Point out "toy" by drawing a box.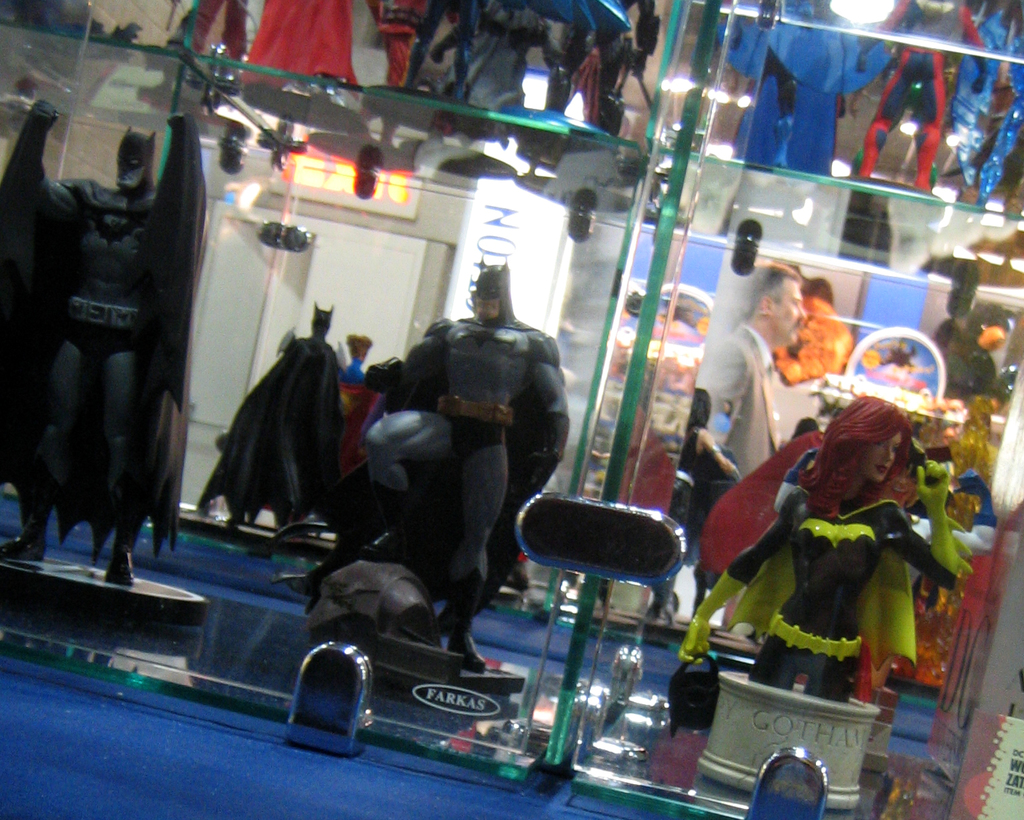
(left=719, top=0, right=888, bottom=172).
